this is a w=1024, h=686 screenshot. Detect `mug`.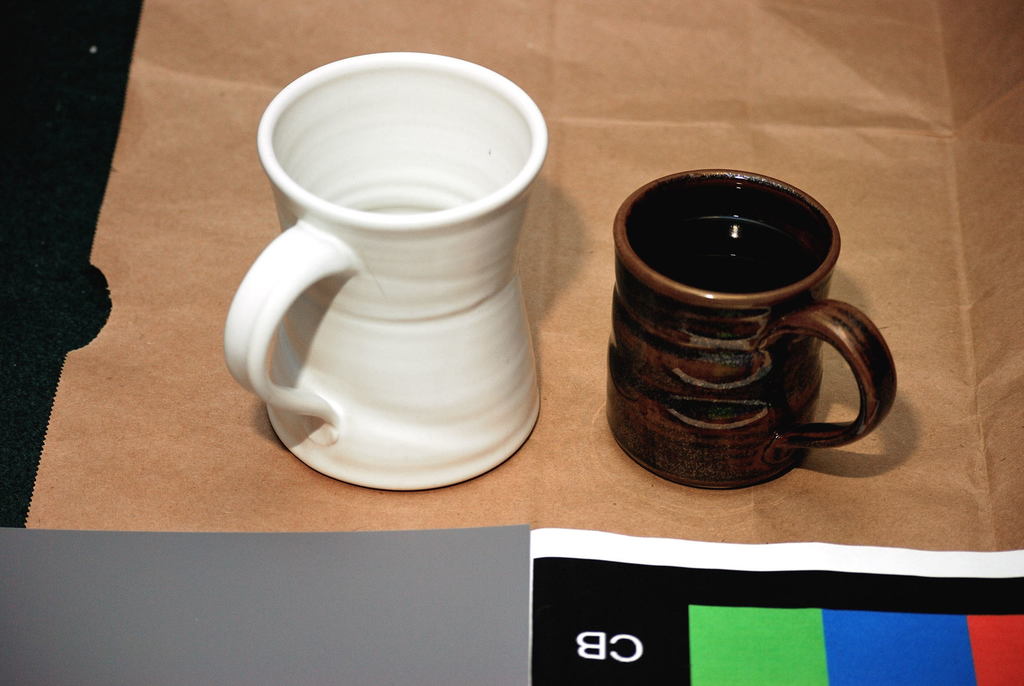
region(604, 167, 900, 491).
